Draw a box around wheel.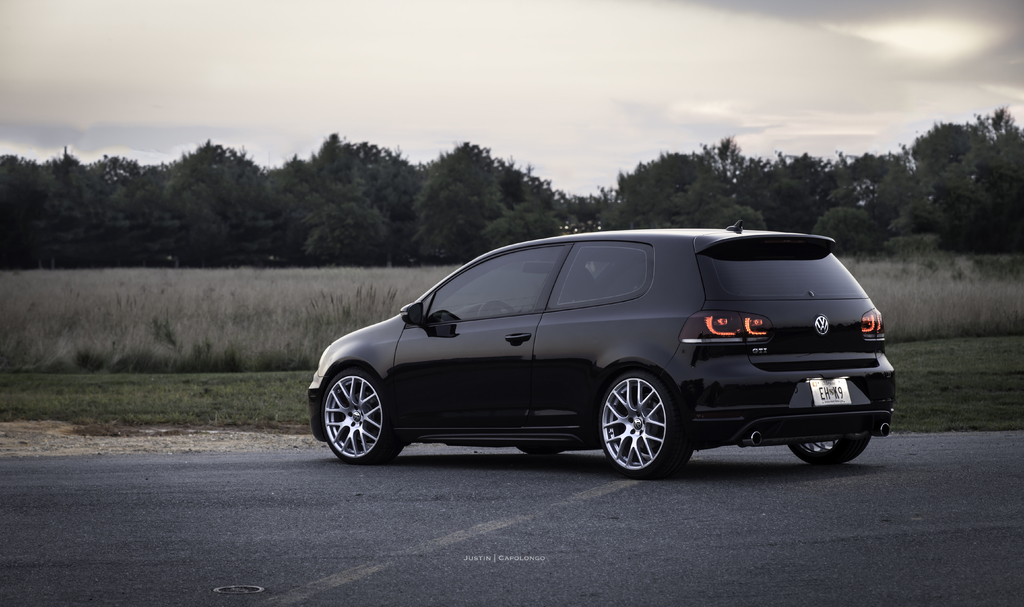
(x1=790, y1=440, x2=868, y2=464).
